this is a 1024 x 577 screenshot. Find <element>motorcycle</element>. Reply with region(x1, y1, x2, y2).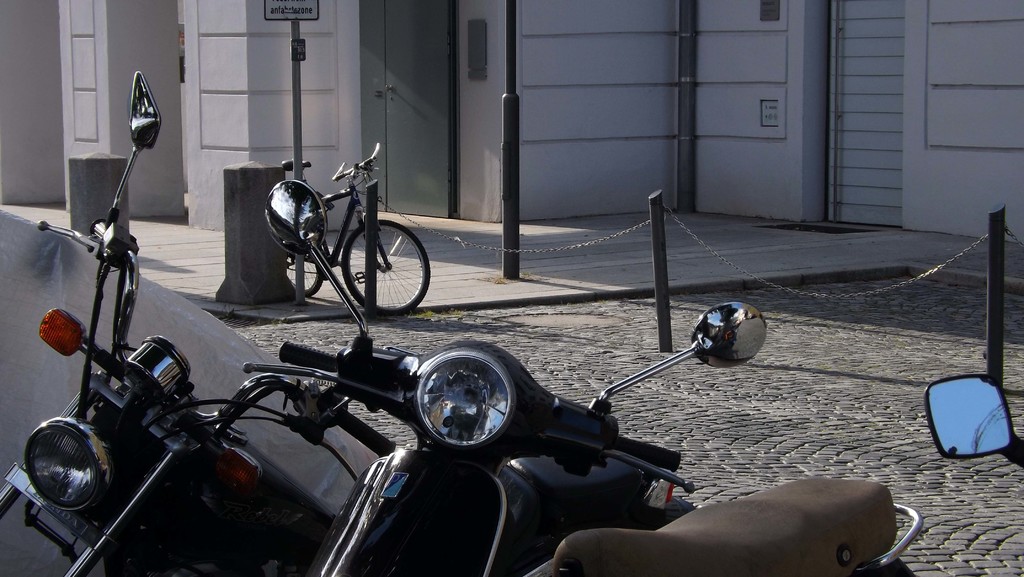
region(4, 70, 408, 576).
